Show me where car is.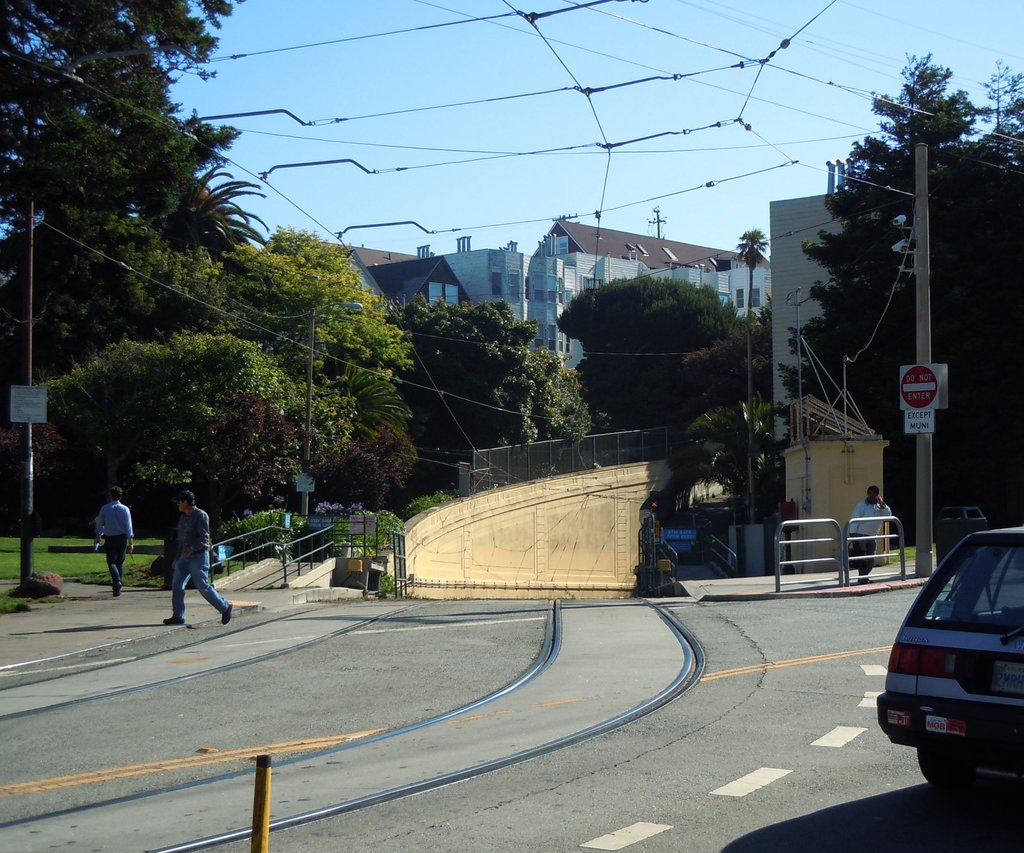
car is at [x1=876, y1=523, x2=1018, y2=809].
